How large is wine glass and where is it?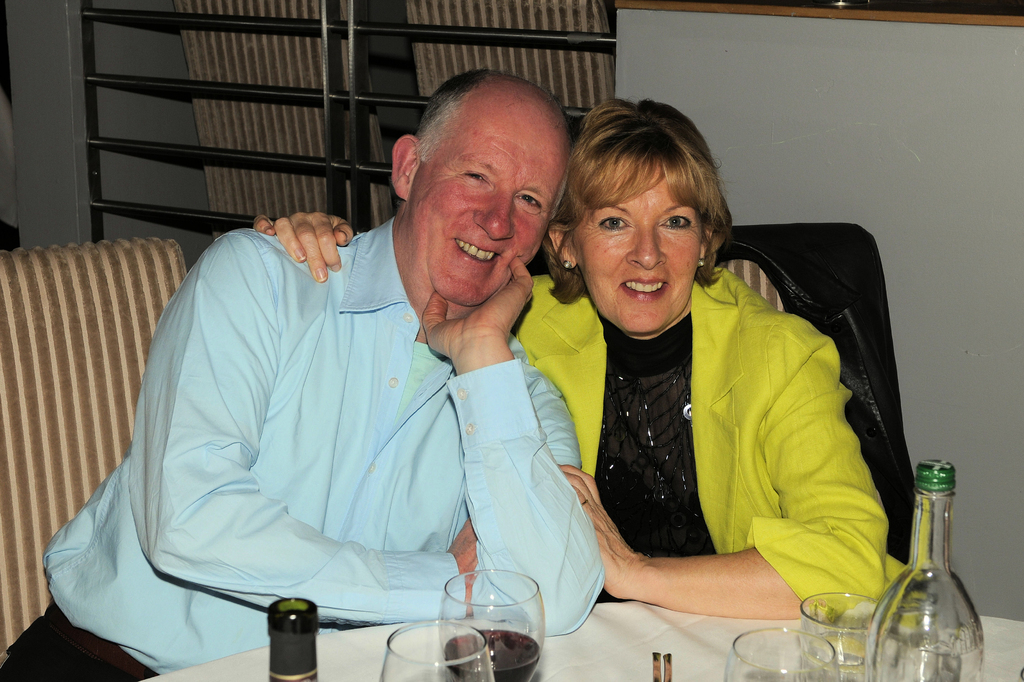
Bounding box: l=431, t=569, r=545, b=681.
